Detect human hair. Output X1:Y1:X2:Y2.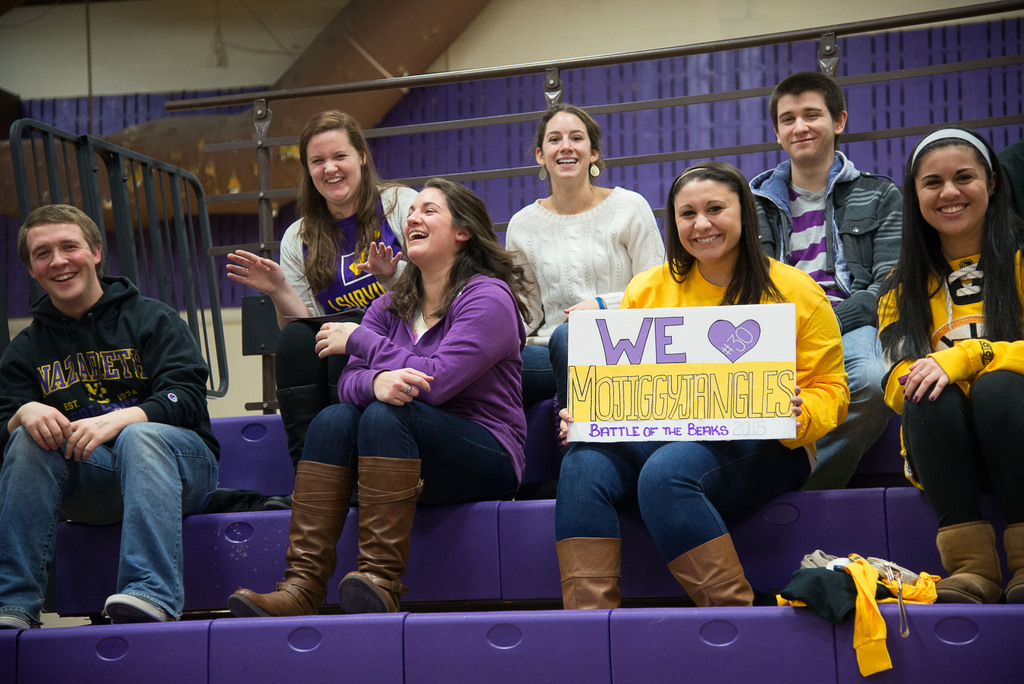
668:159:779:288.
